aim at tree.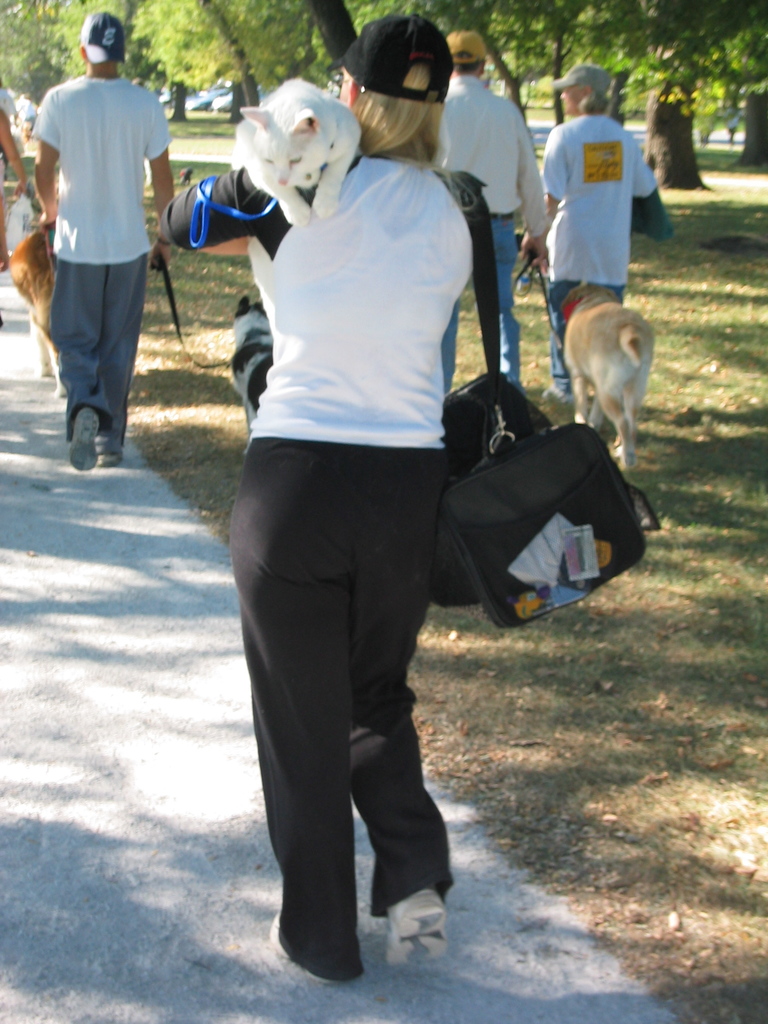
Aimed at box=[572, 0, 762, 180].
